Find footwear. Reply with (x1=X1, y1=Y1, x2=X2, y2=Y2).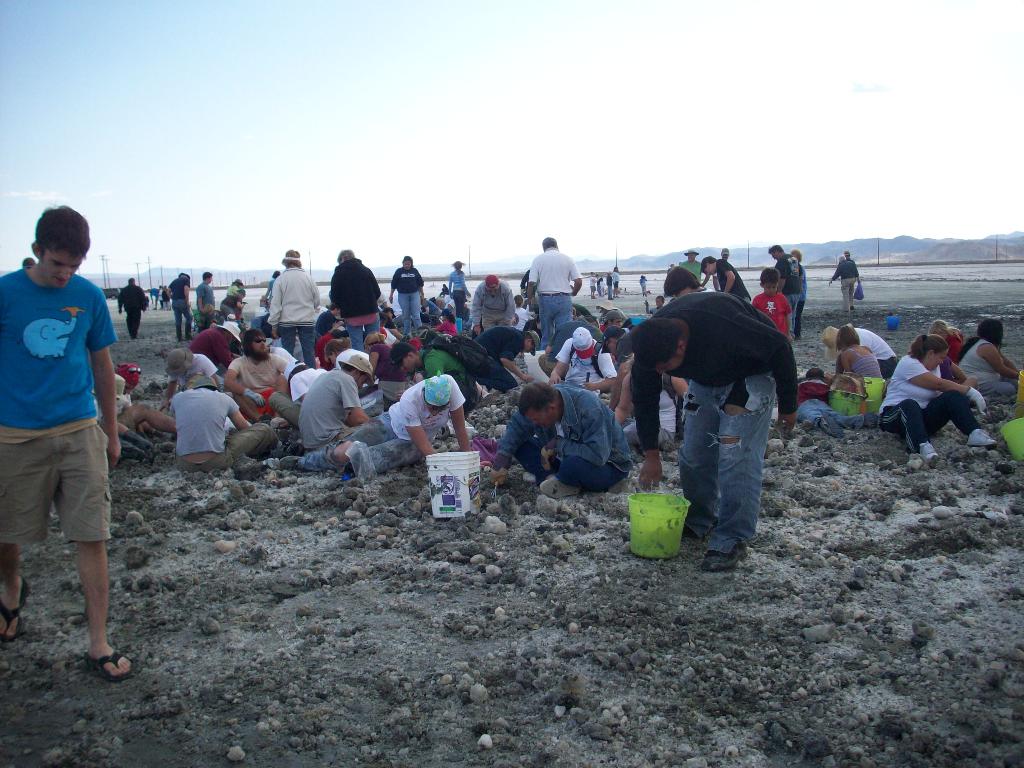
(x1=540, y1=474, x2=583, y2=502).
